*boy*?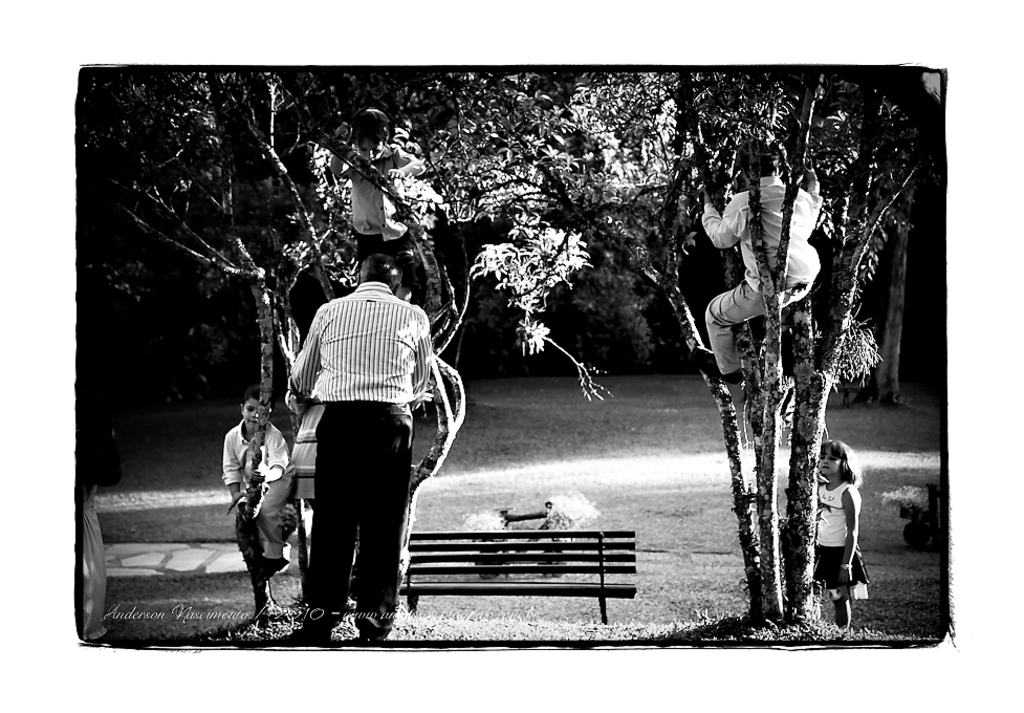
[326, 105, 431, 306]
